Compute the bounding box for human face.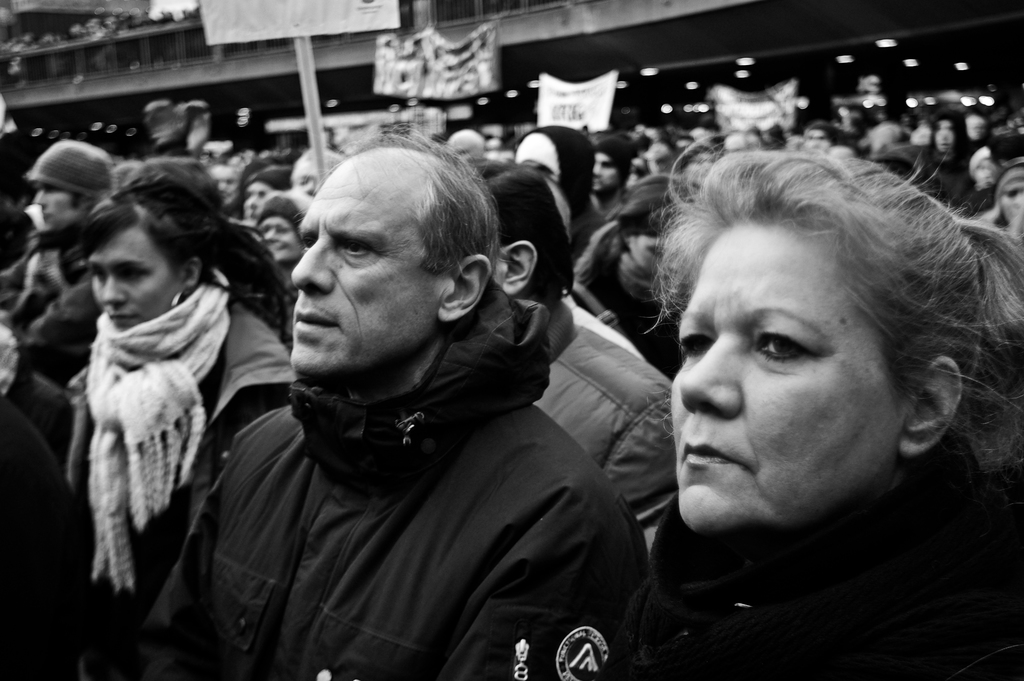
left=260, top=217, right=302, bottom=263.
